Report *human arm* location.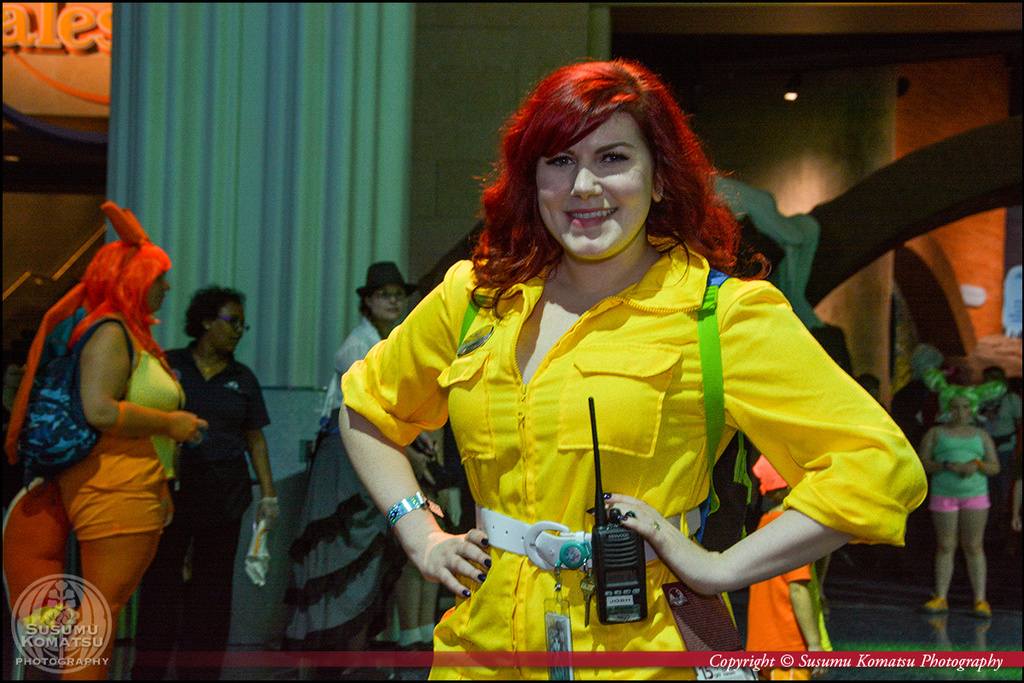
Report: 328:256:491:600.
